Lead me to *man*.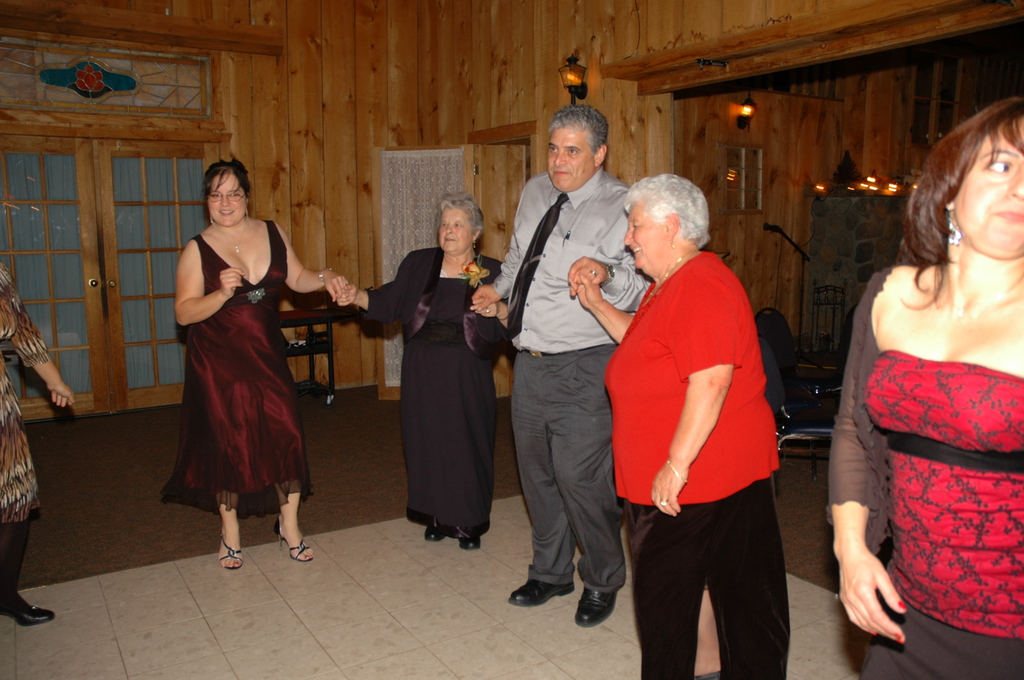
Lead to crop(500, 124, 646, 638).
